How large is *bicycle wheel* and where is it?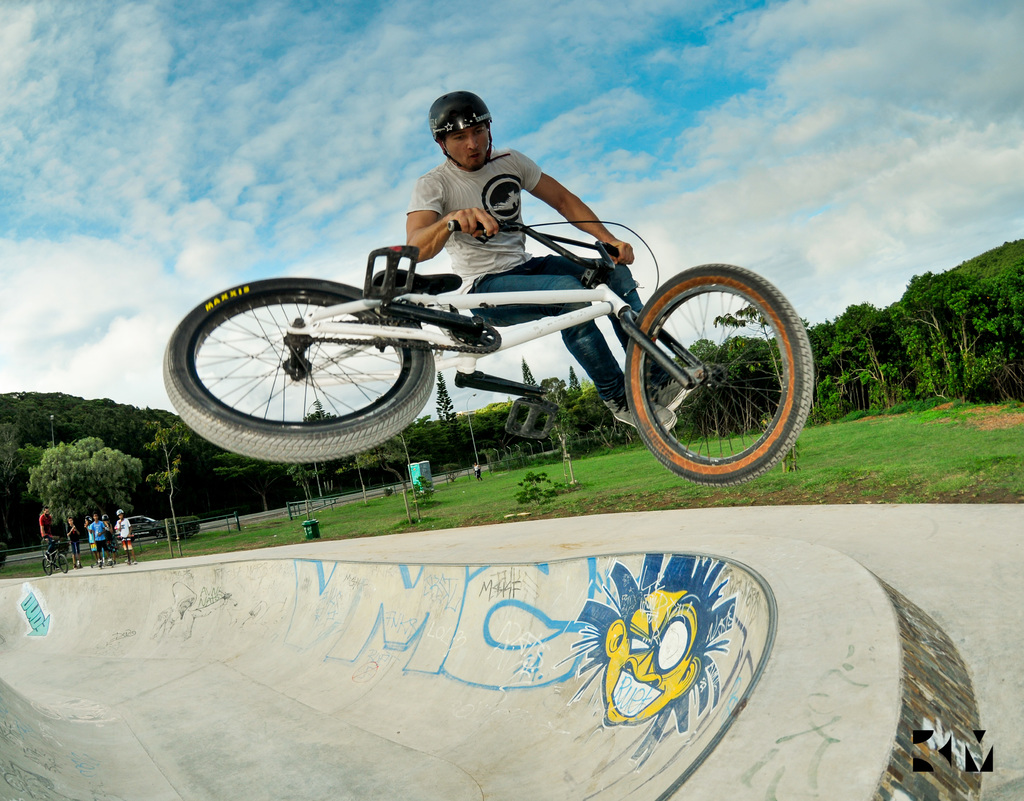
Bounding box: locate(613, 263, 799, 476).
